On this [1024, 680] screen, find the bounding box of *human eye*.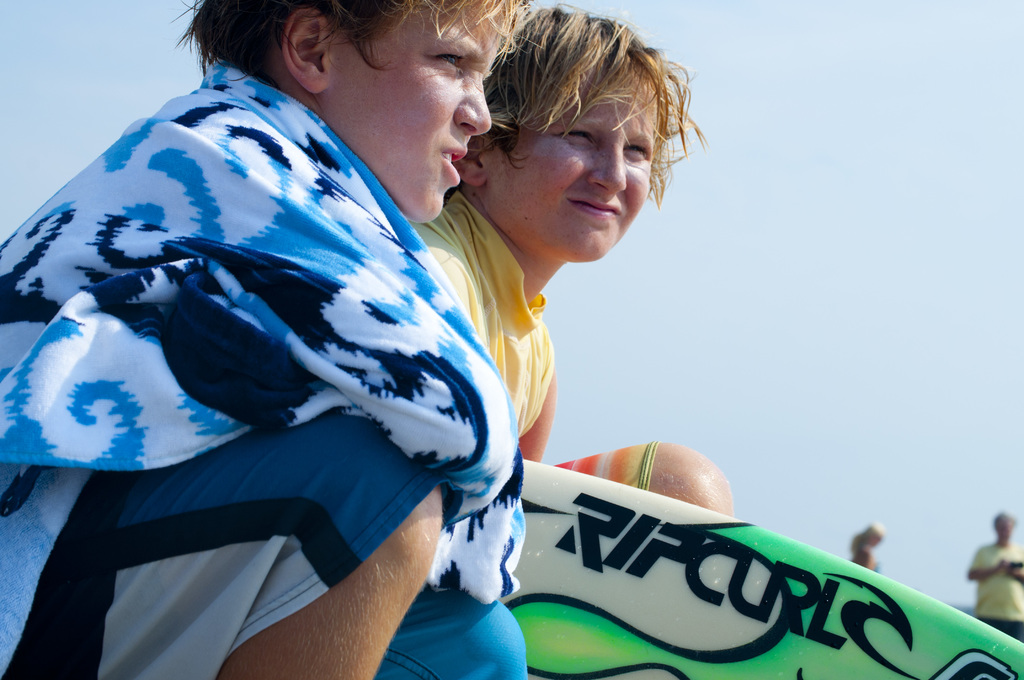
Bounding box: region(557, 125, 600, 144).
